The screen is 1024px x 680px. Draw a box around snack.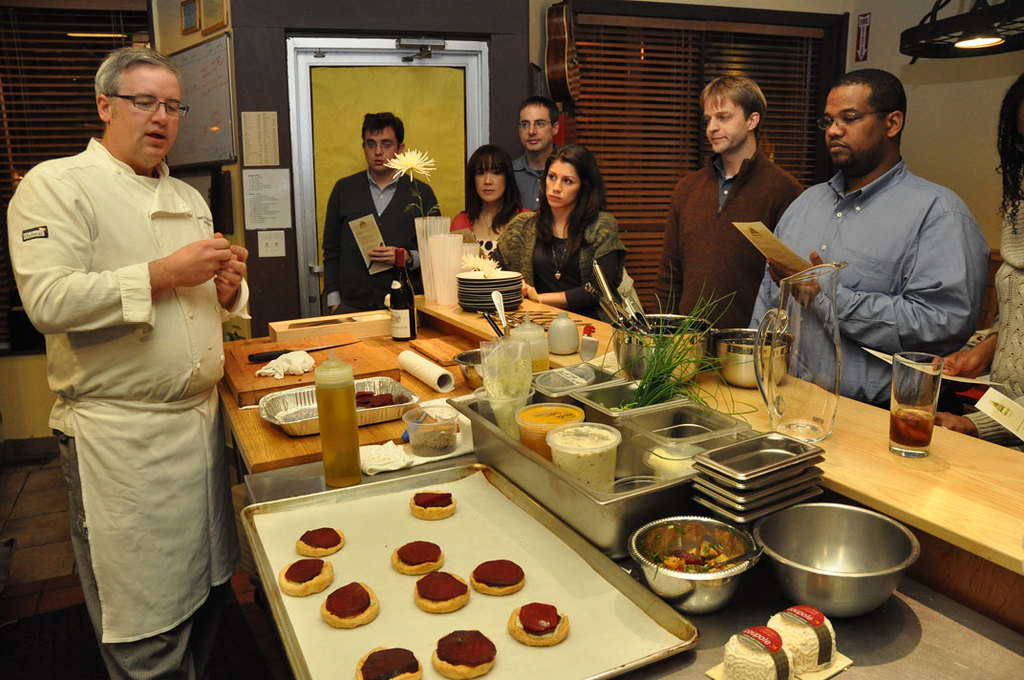
511/602/572/647.
